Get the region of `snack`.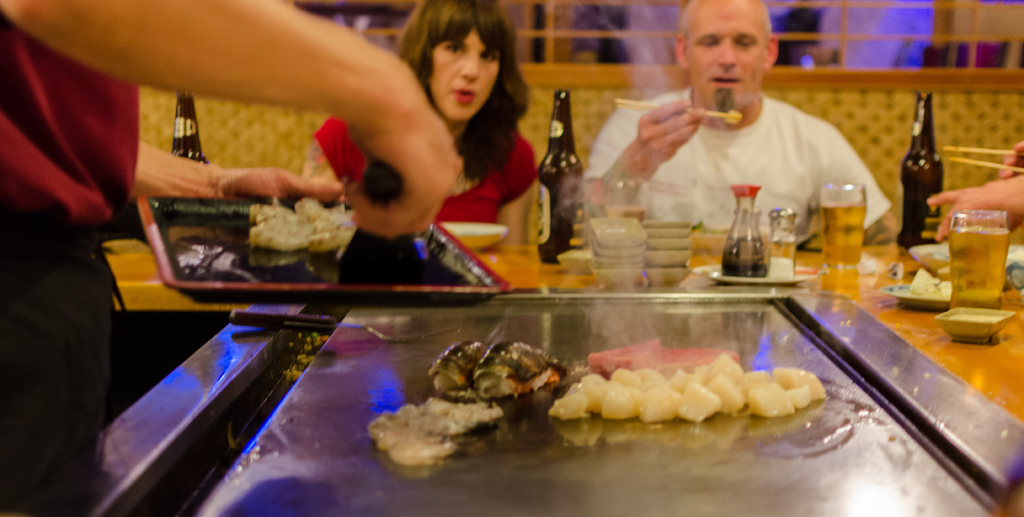
bbox=(908, 268, 950, 301).
